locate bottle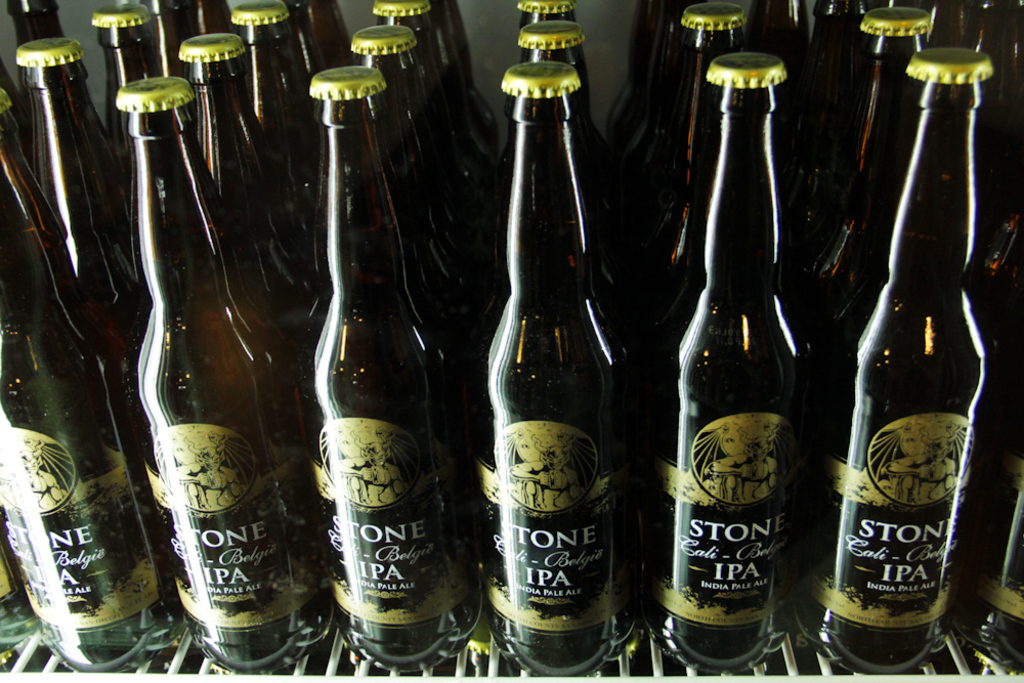
BBox(365, 0, 500, 162)
